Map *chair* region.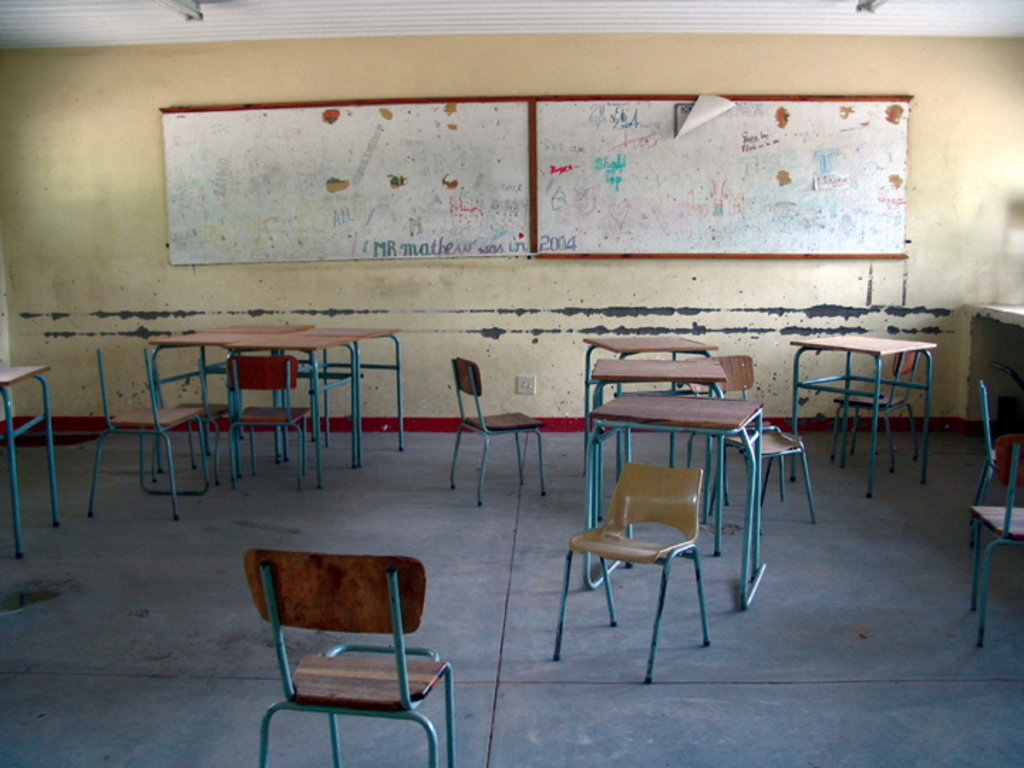
Mapped to box=[676, 358, 816, 533].
